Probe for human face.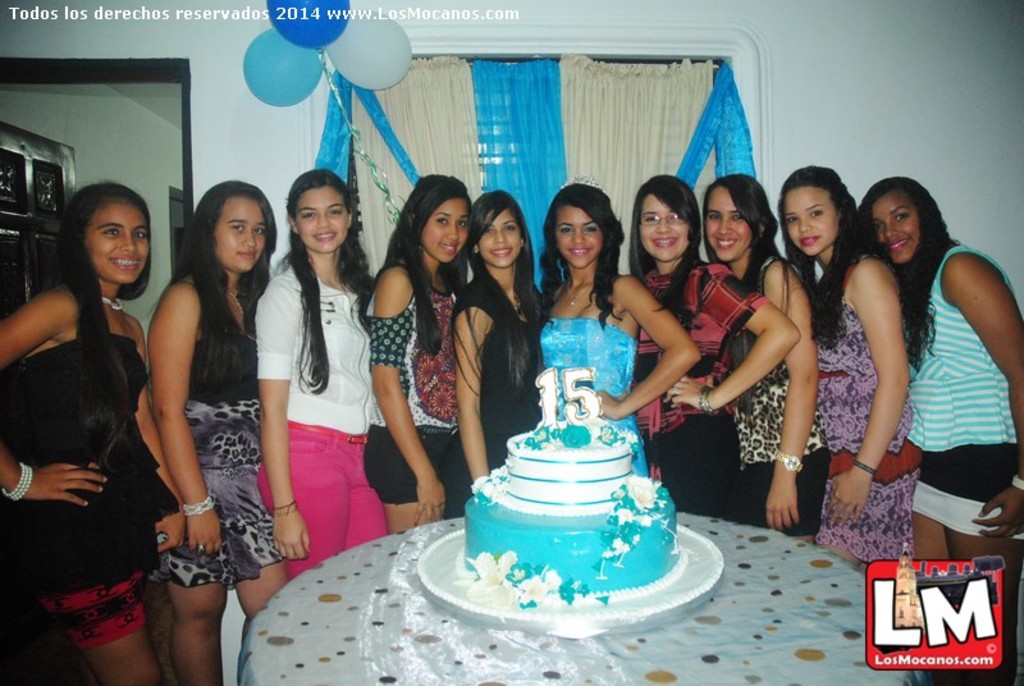
Probe result: detection(425, 193, 468, 269).
